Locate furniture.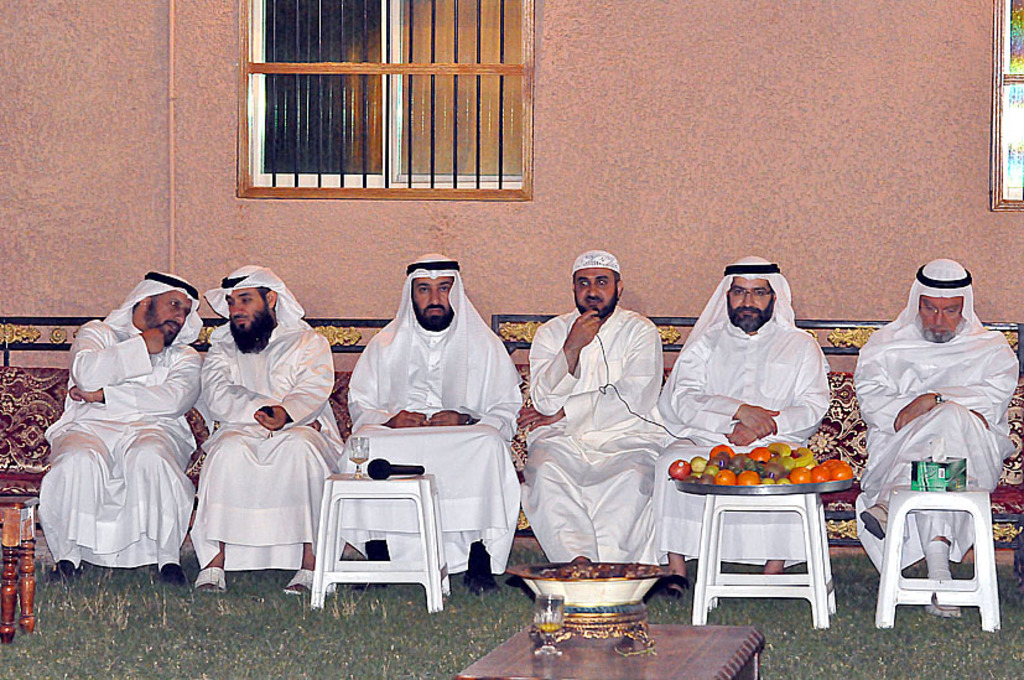
Bounding box: left=875, top=484, right=1003, bottom=630.
